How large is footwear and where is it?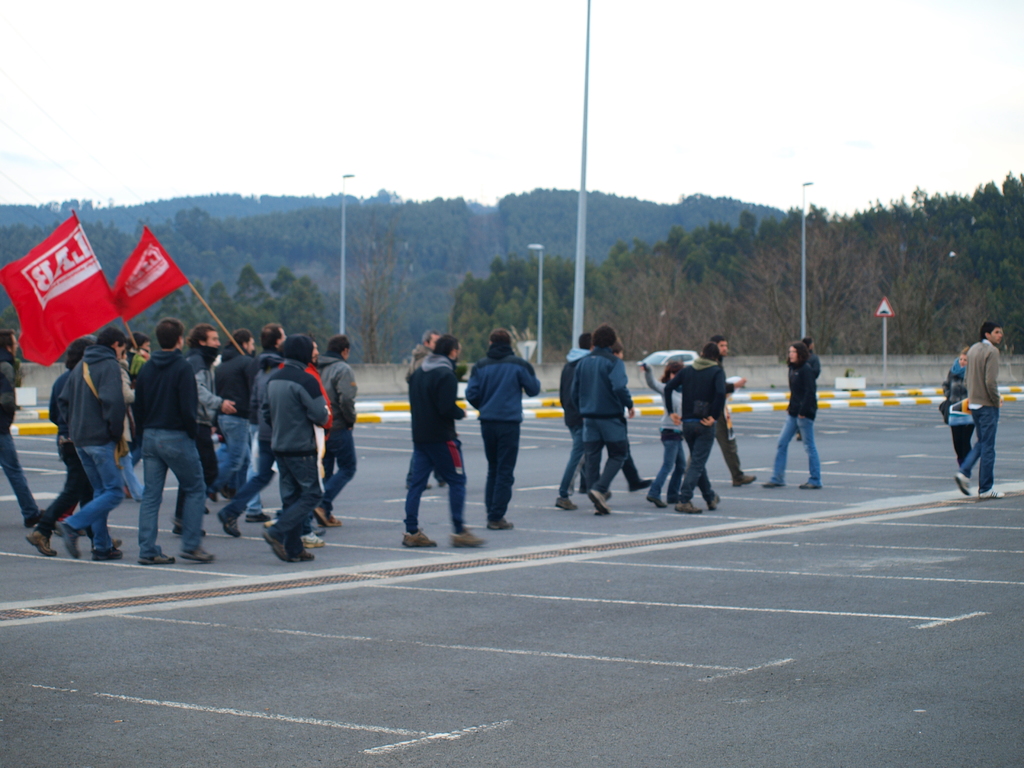
Bounding box: {"x1": 710, "y1": 488, "x2": 725, "y2": 506}.
